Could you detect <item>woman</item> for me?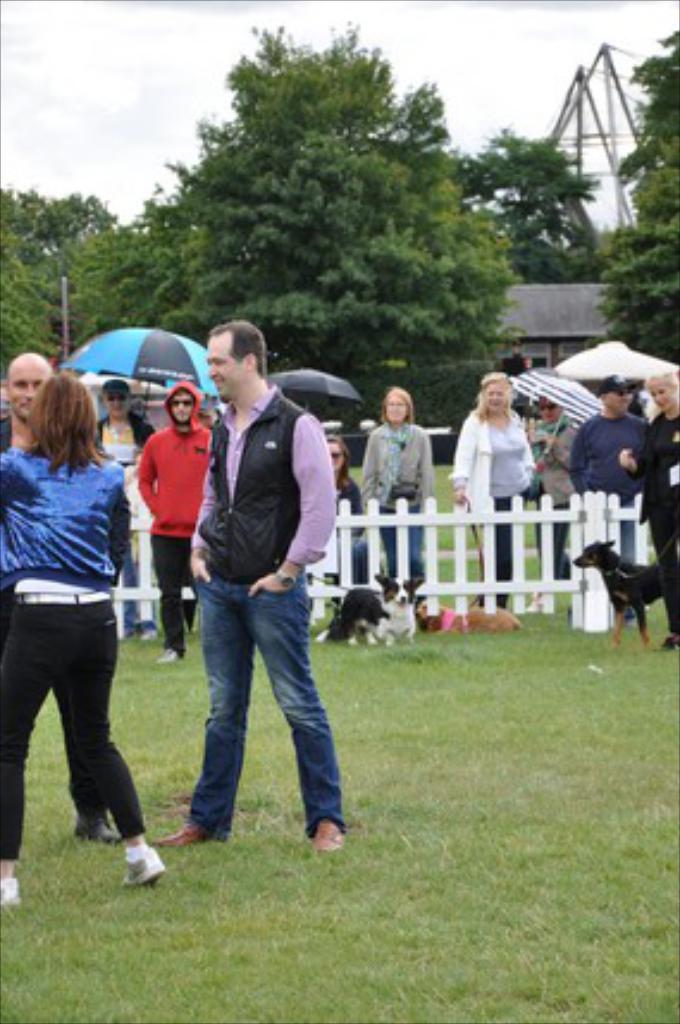
Detection result: l=525, t=394, r=582, b=609.
